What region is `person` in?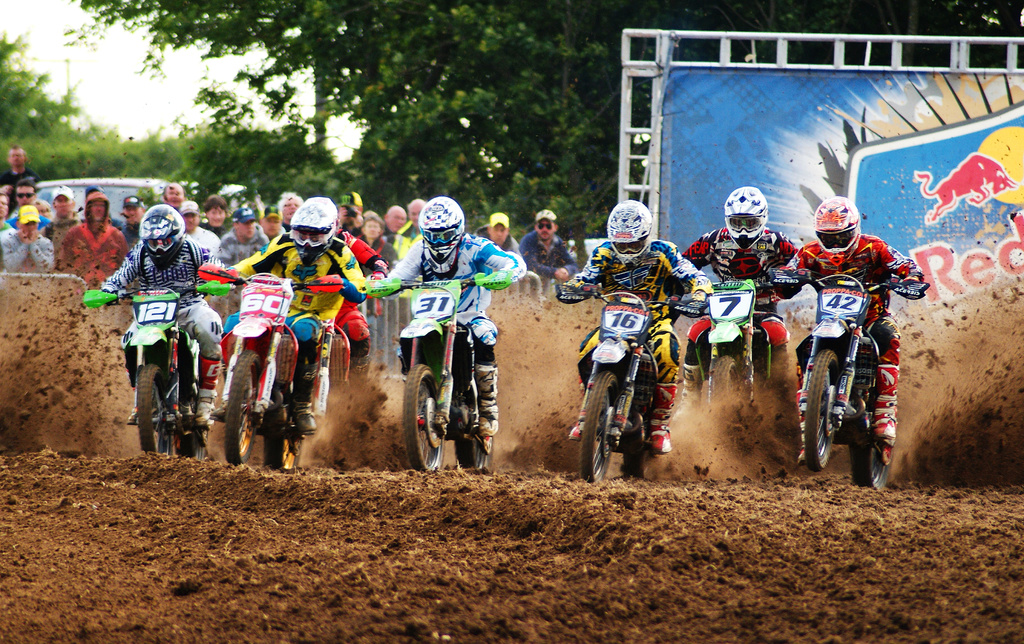
pyautogui.locateOnScreen(280, 188, 305, 227).
